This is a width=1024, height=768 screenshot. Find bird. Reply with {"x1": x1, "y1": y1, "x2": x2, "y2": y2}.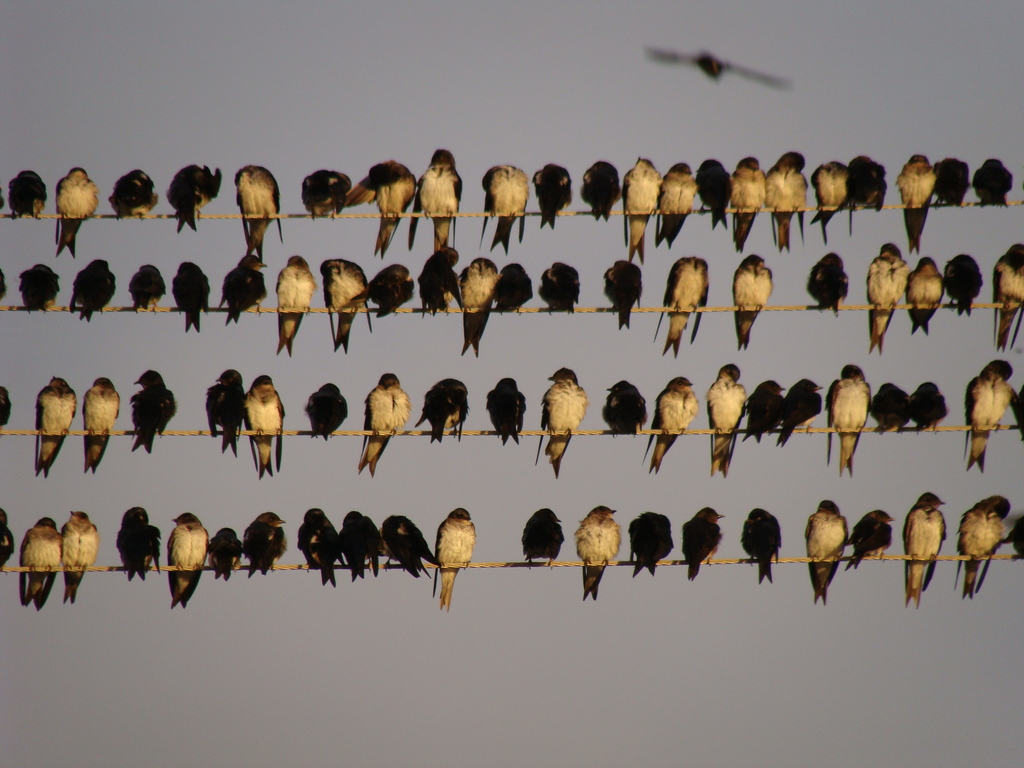
{"x1": 234, "y1": 165, "x2": 284, "y2": 264}.
